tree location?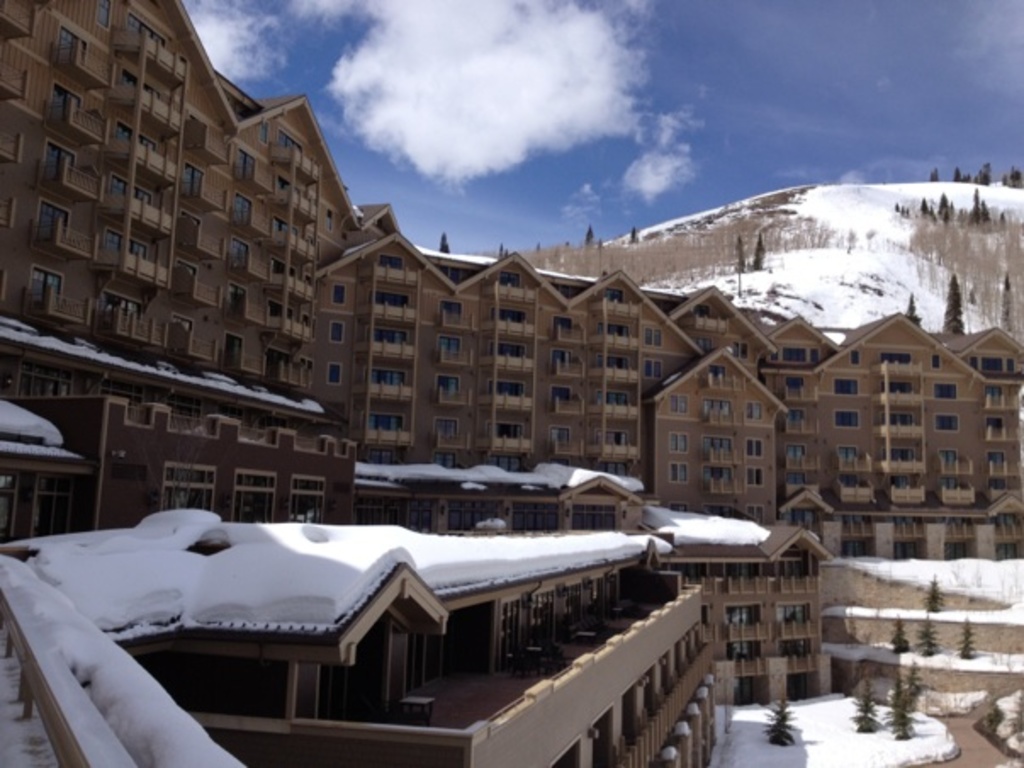
(left=937, top=192, right=953, bottom=221)
